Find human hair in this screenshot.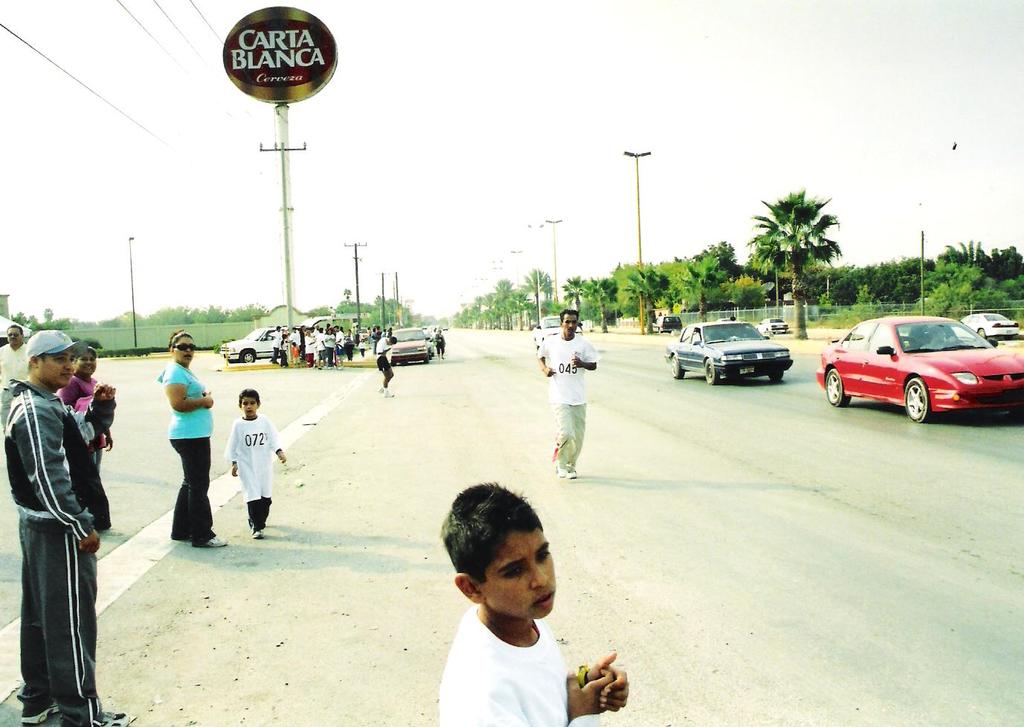
The bounding box for human hair is select_region(167, 325, 197, 355).
